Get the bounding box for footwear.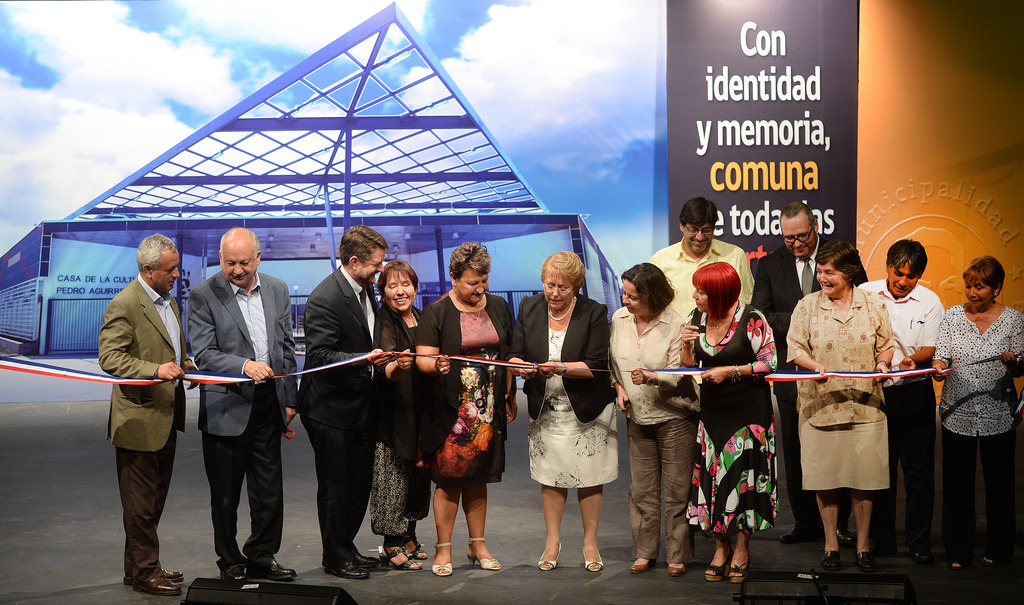
158:565:182:580.
